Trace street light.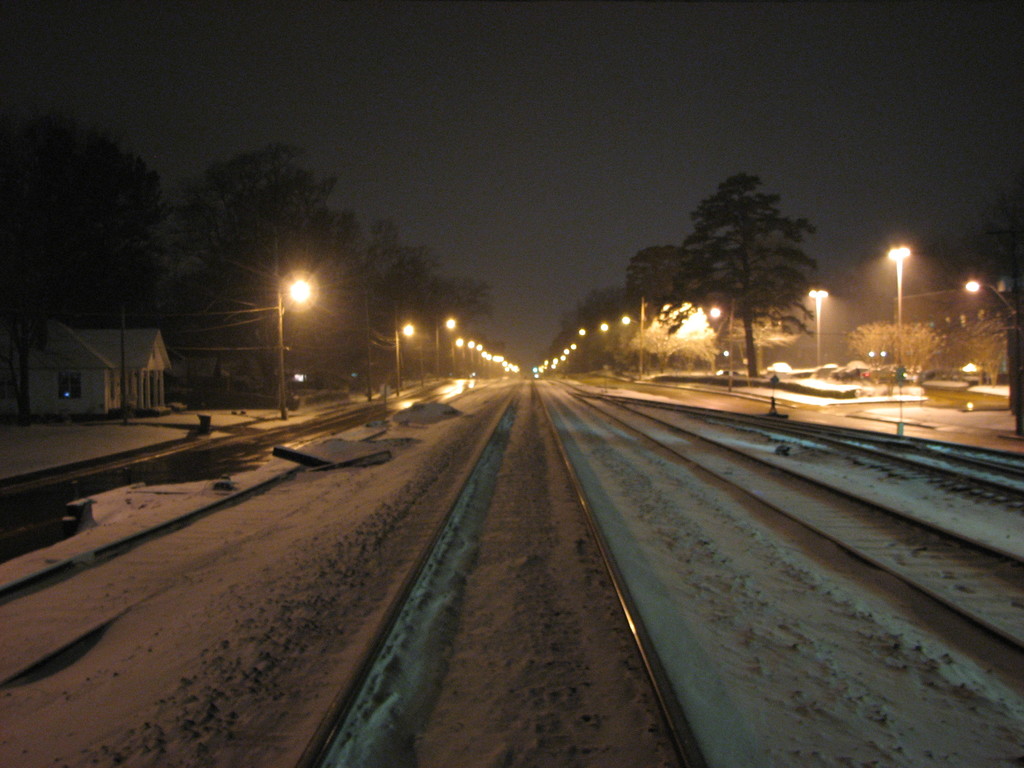
Traced to 965, 276, 1023, 325.
